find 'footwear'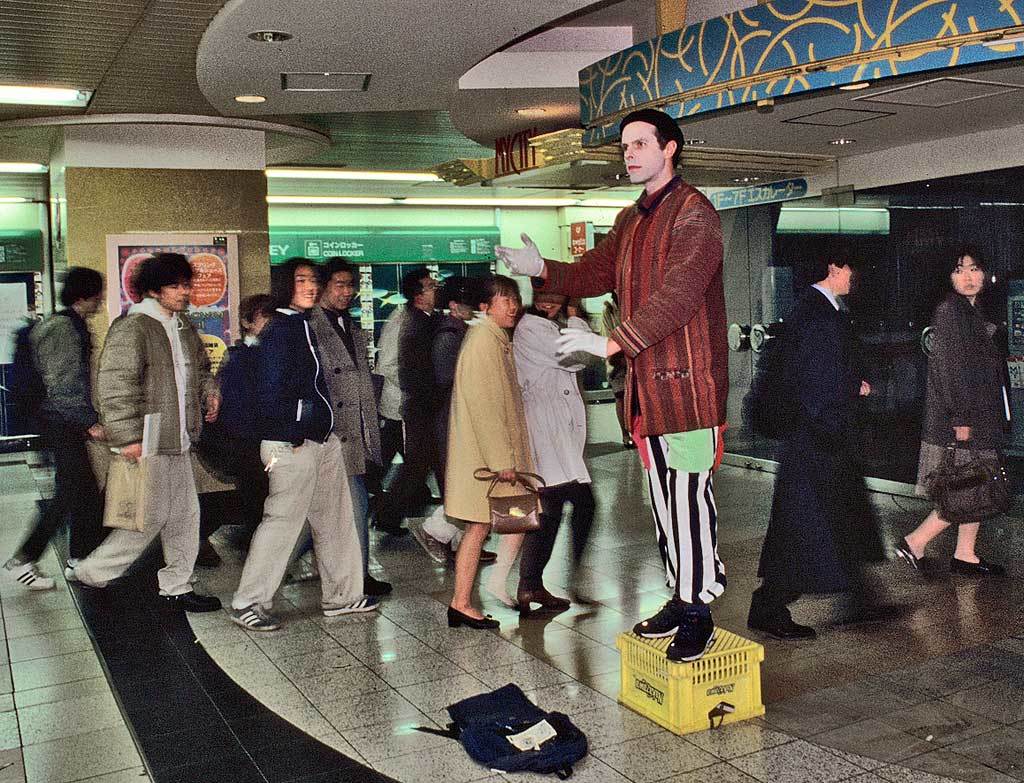
bbox(950, 557, 1006, 575)
